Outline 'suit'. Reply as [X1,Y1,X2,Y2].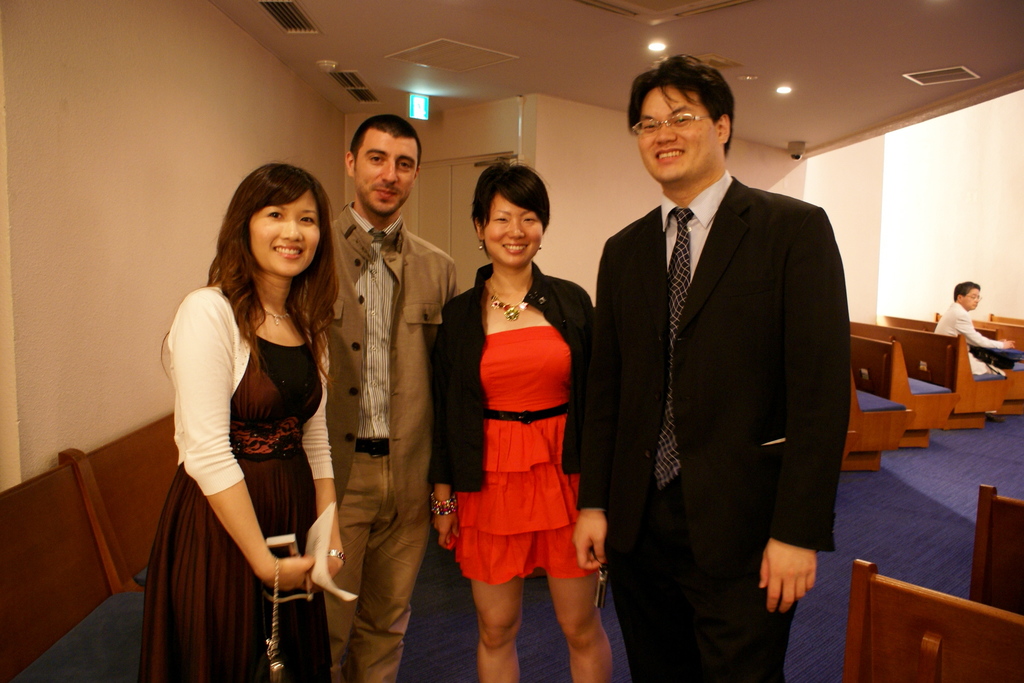
[317,204,463,509].
